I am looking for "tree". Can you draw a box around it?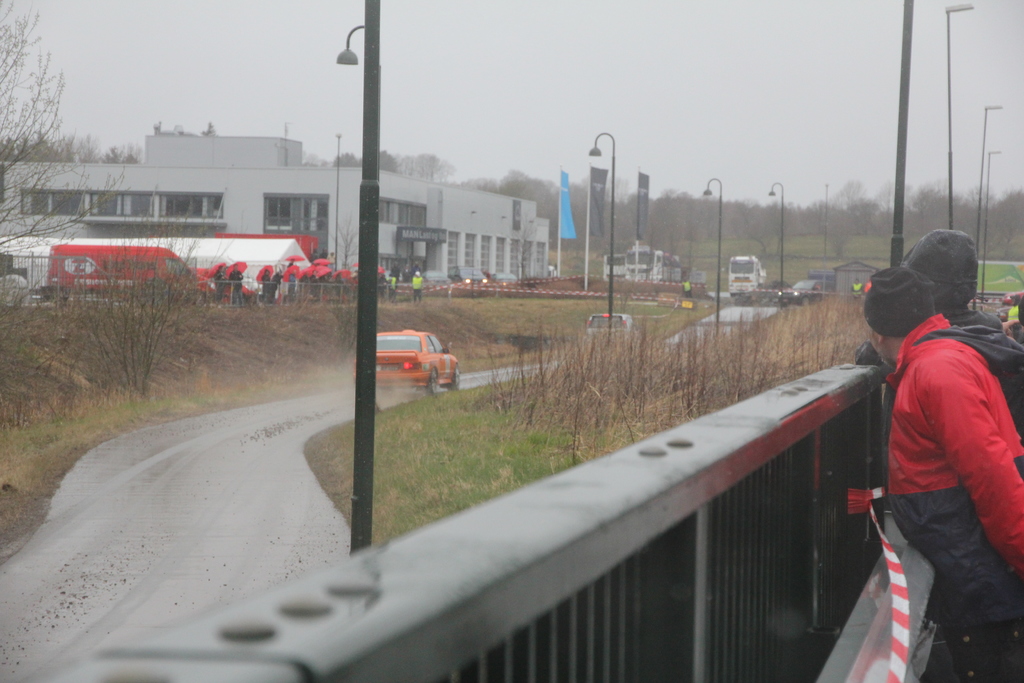
Sure, the bounding box is <region>325, 149, 365, 173</region>.
